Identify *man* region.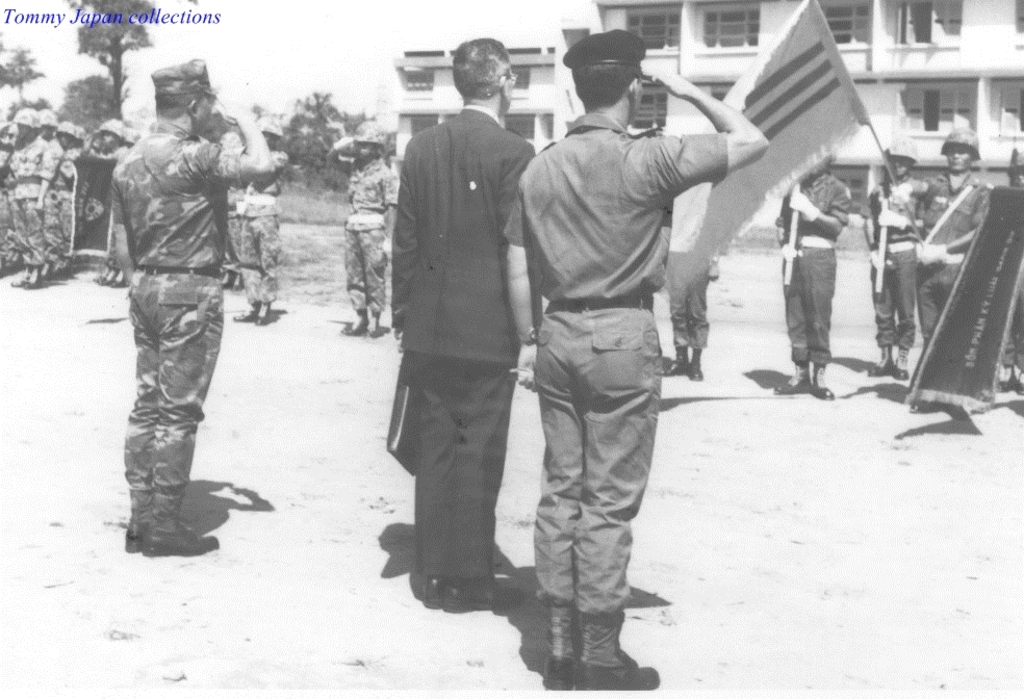
Region: region(861, 136, 941, 385).
